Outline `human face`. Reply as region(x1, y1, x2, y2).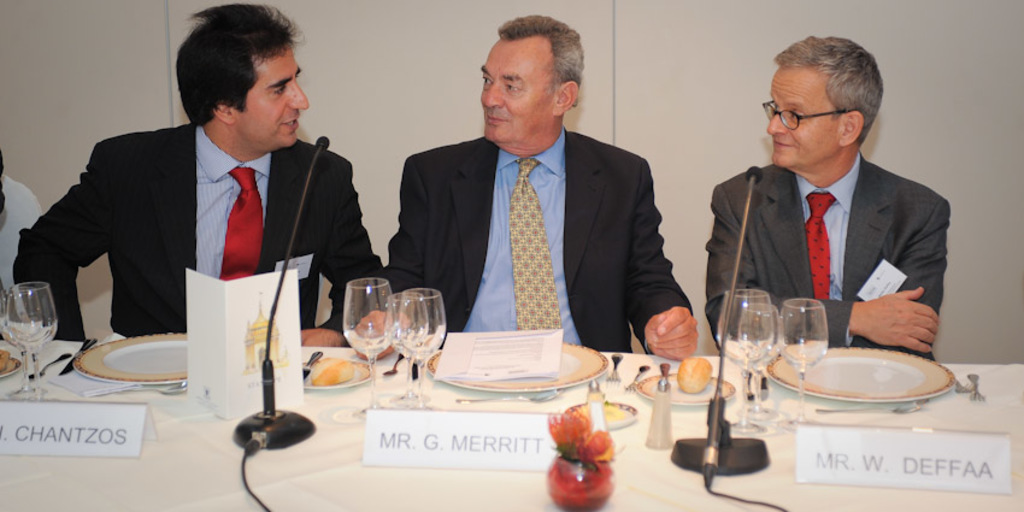
region(241, 48, 307, 146).
